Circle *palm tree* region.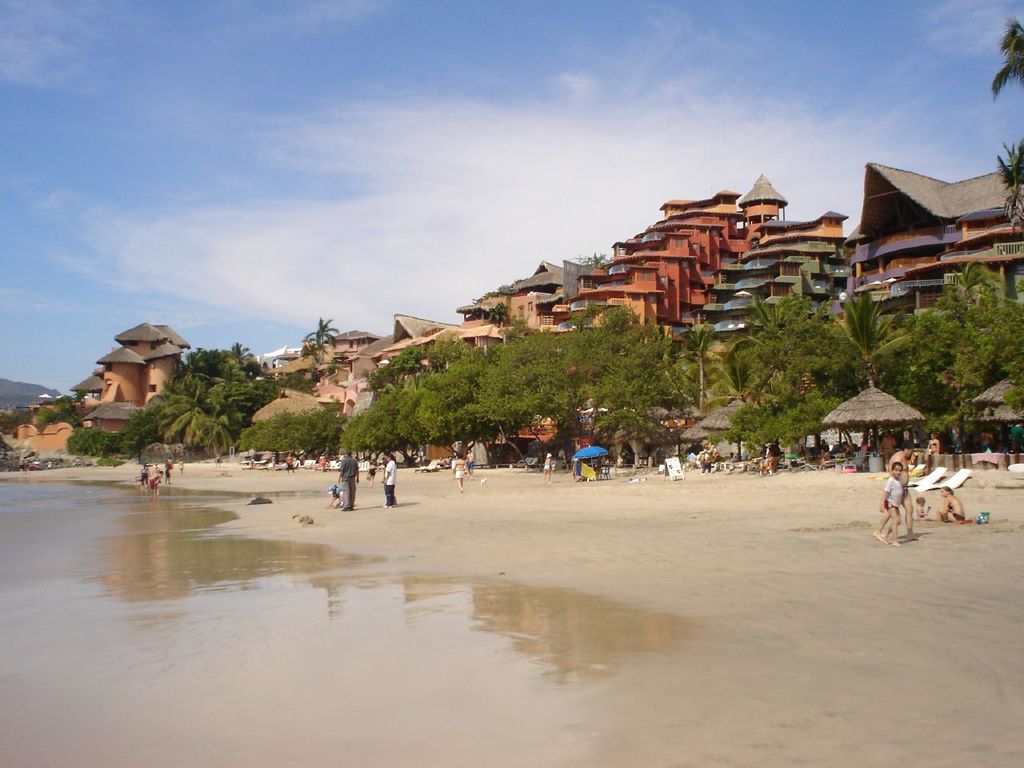
Region: 992, 150, 1016, 218.
